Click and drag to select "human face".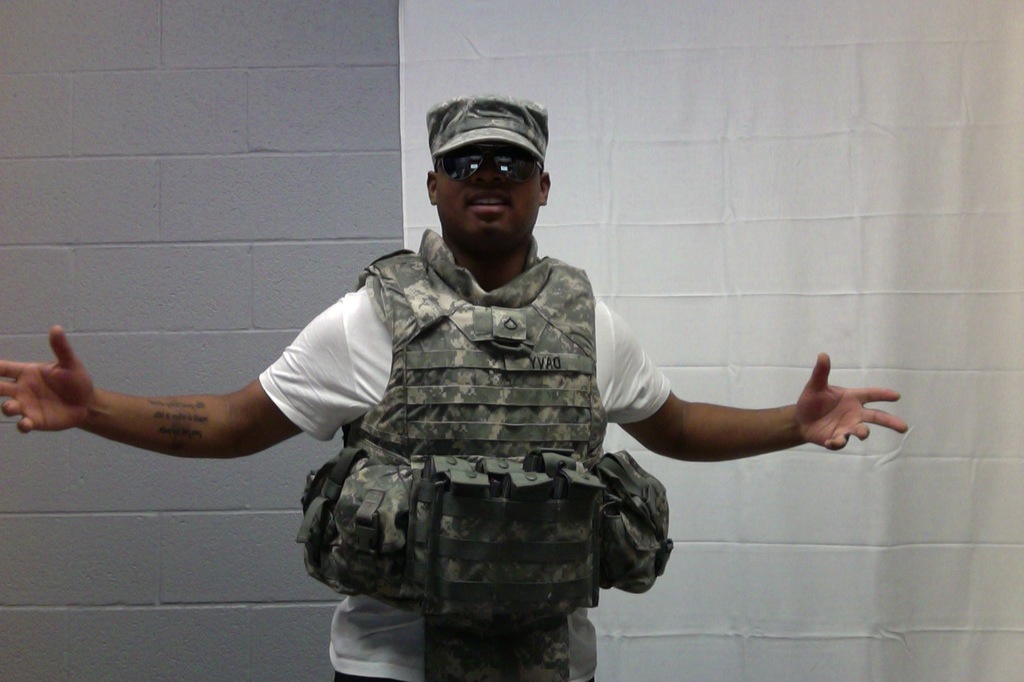
Selection: (x1=434, y1=142, x2=544, y2=250).
